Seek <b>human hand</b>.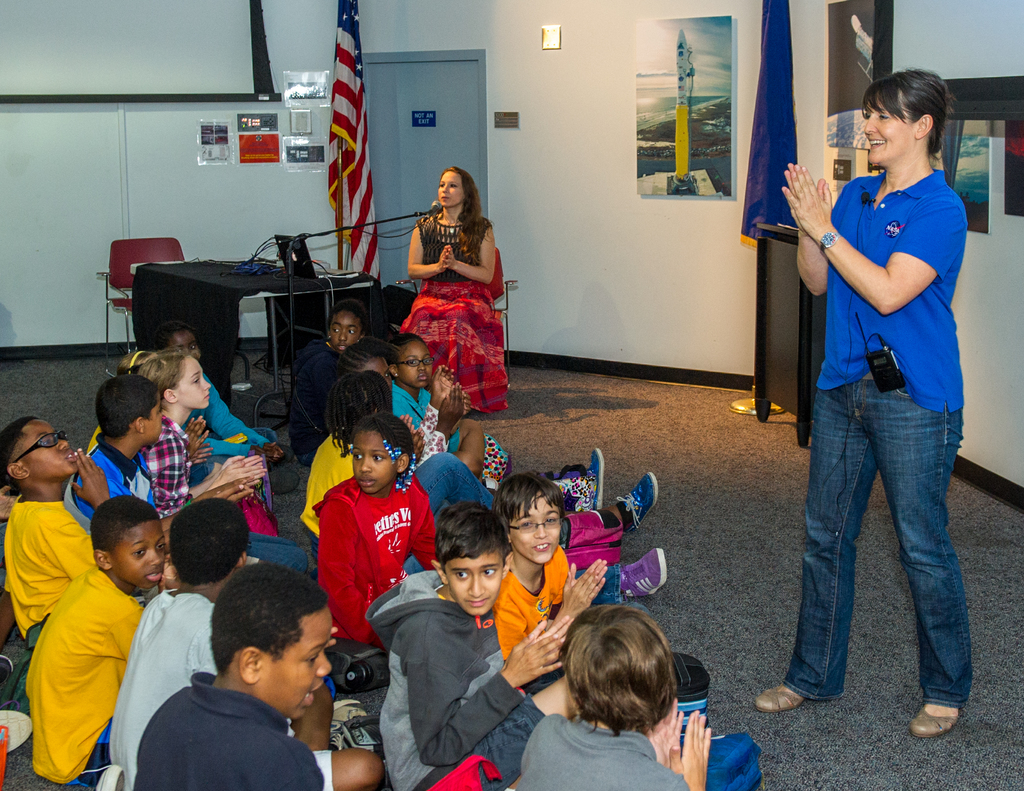
409,429,428,461.
